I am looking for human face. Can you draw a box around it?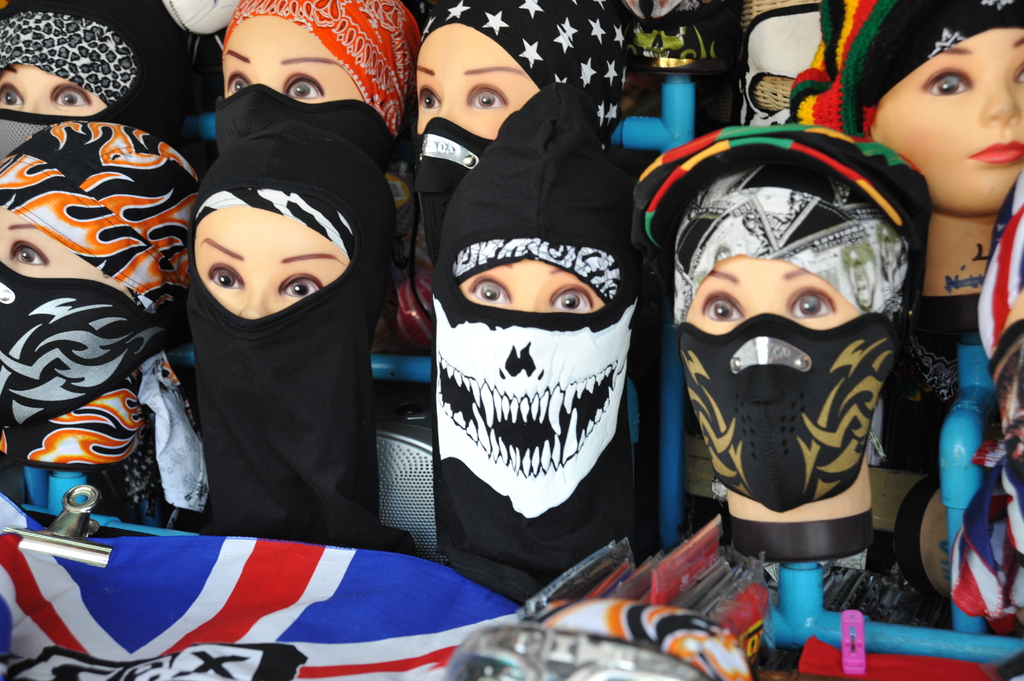
Sure, the bounding box is l=0, t=61, r=102, b=115.
